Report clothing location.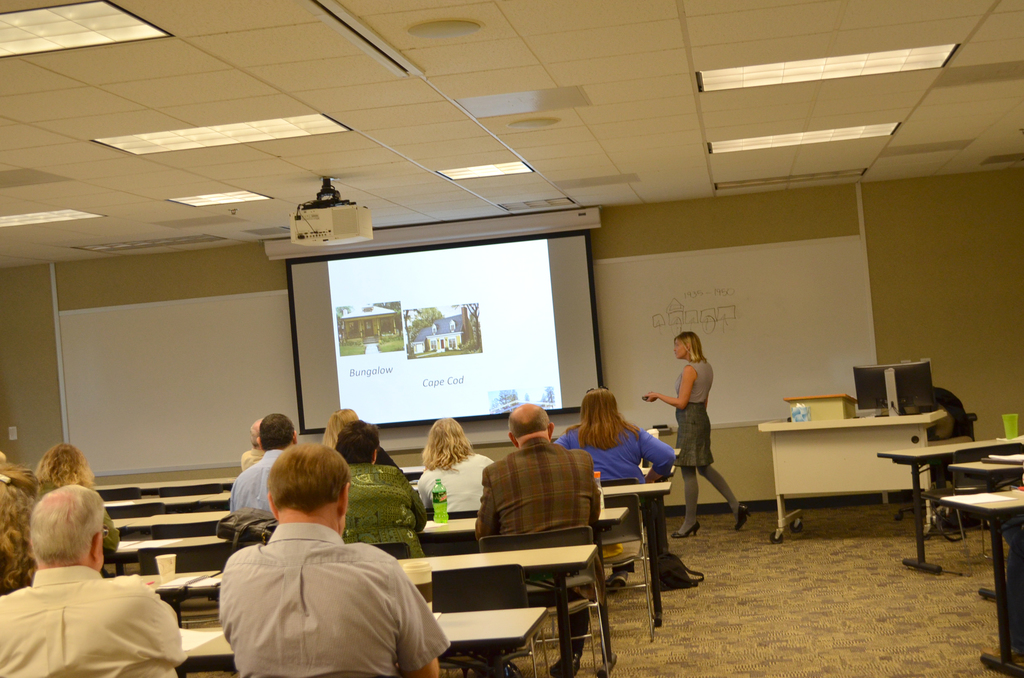
Report: 474/437/605/654.
